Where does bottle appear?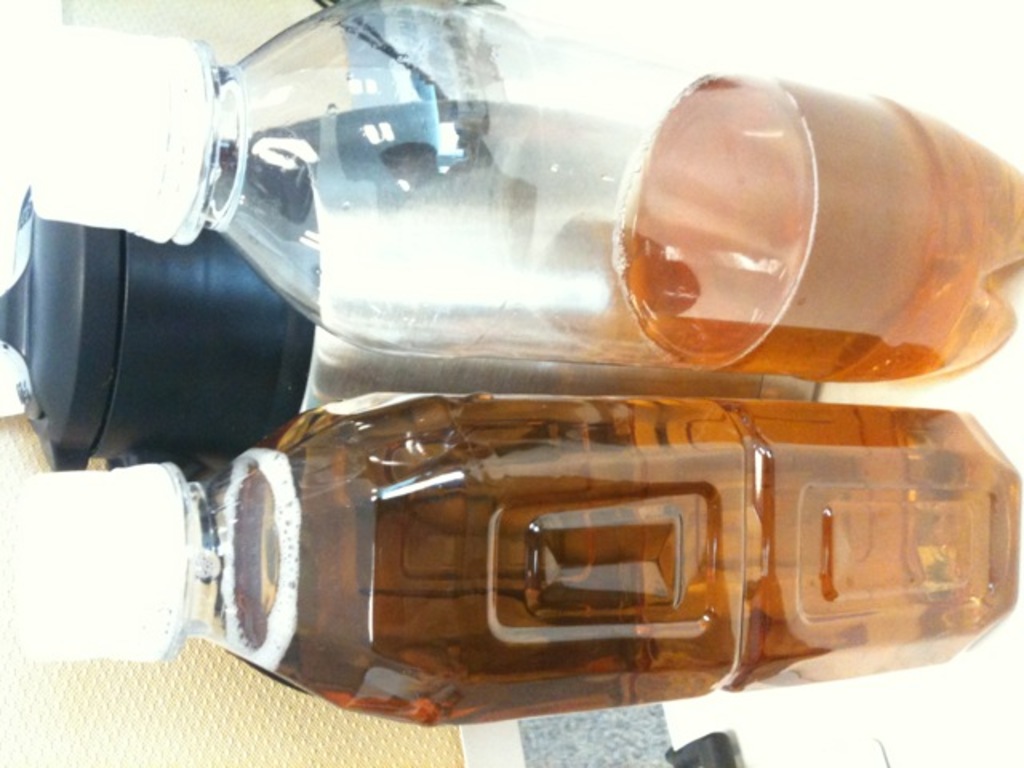
Appears at bbox=(8, 0, 832, 381).
